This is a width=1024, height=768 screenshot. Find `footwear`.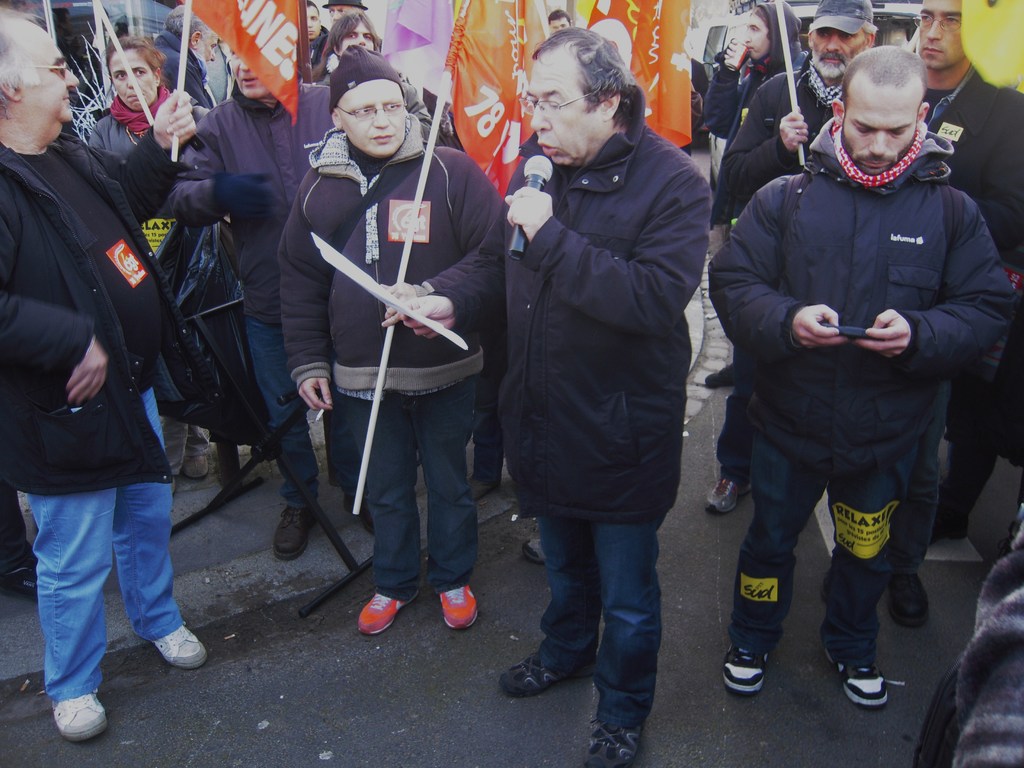
Bounding box: {"left": 270, "top": 506, "right": 314, "bottom": 561}.
